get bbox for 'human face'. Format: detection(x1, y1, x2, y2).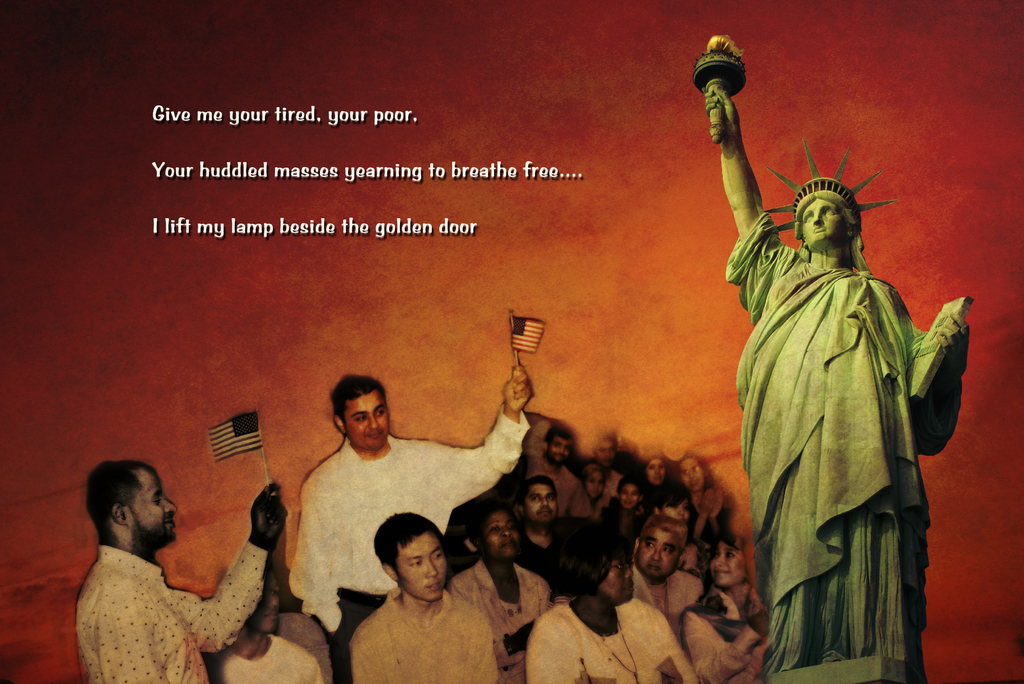
detection(339, 392, 390, 449).
